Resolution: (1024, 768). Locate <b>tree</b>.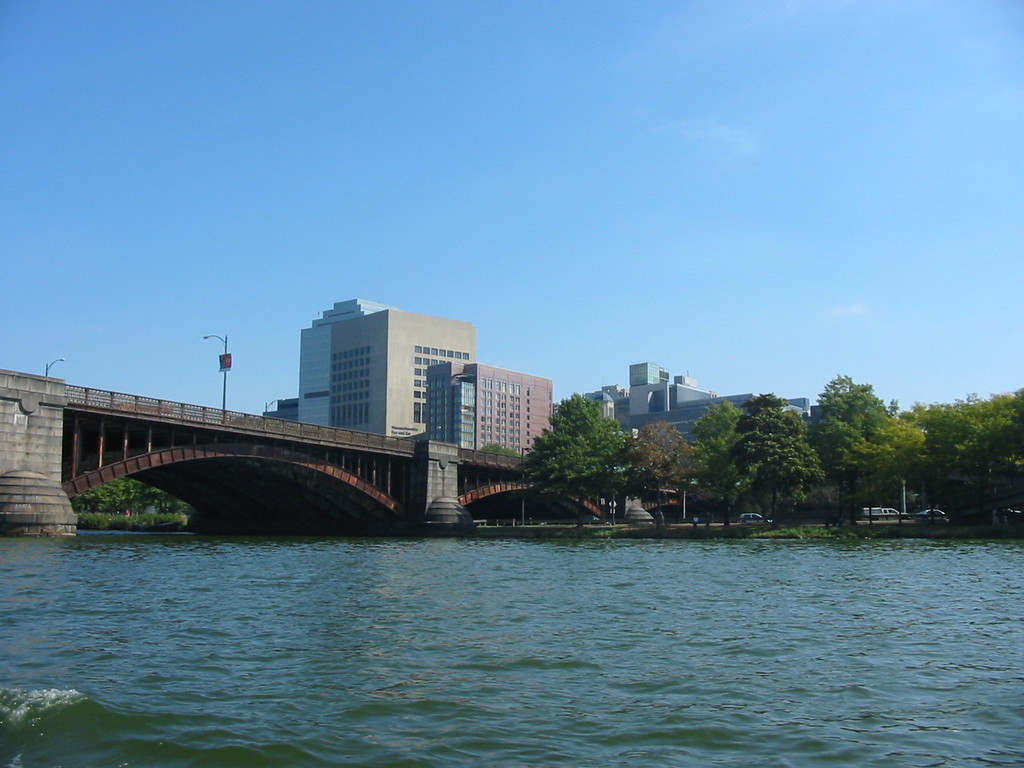
620 424 695 521.
